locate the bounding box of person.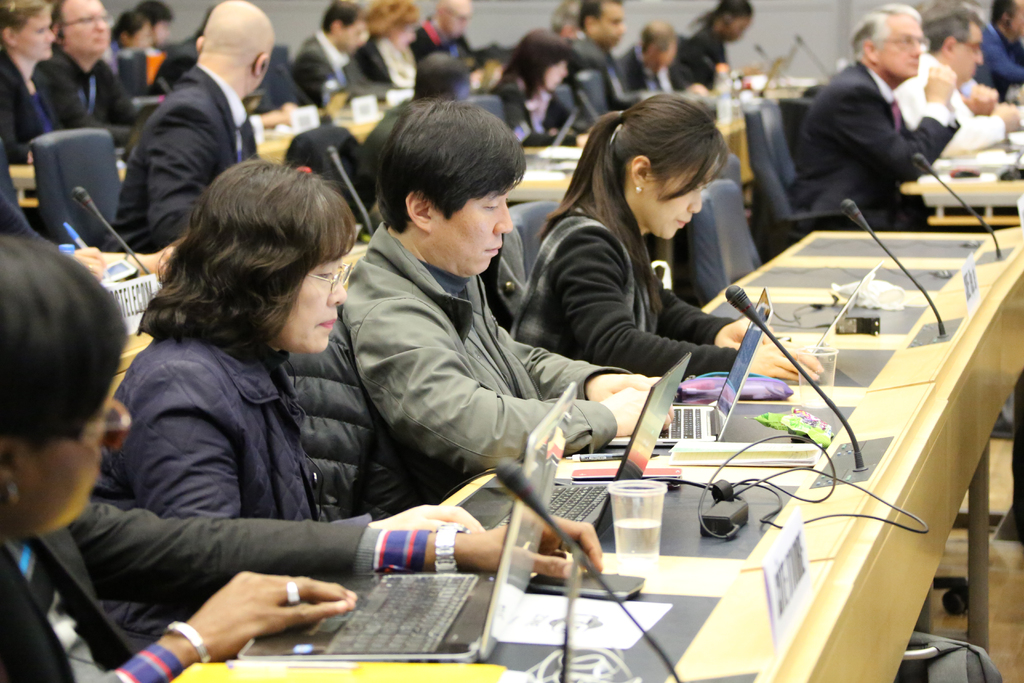
Bounding box: 92/152/358/515.
